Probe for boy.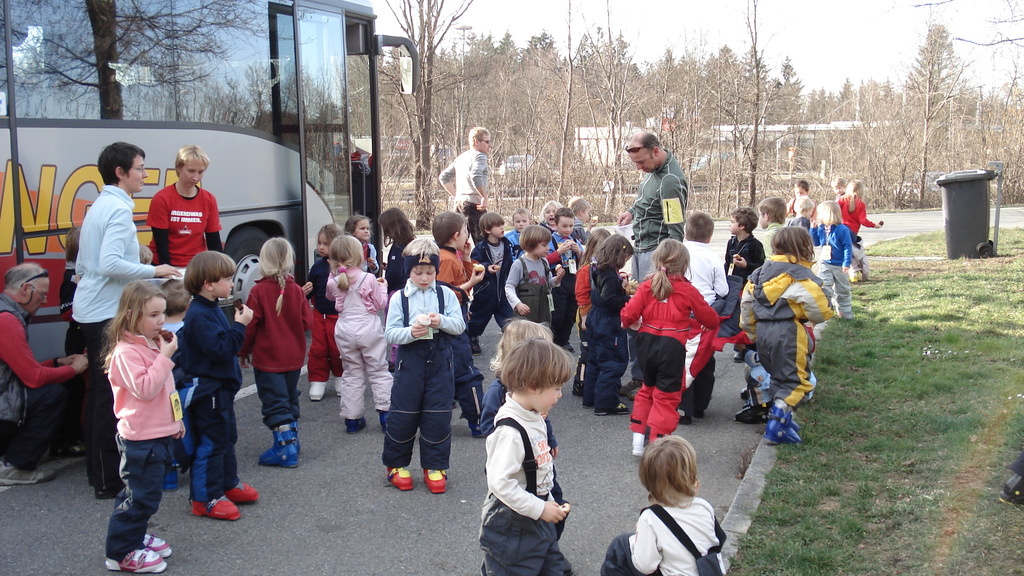
Probe result: 830,173,844,200.
